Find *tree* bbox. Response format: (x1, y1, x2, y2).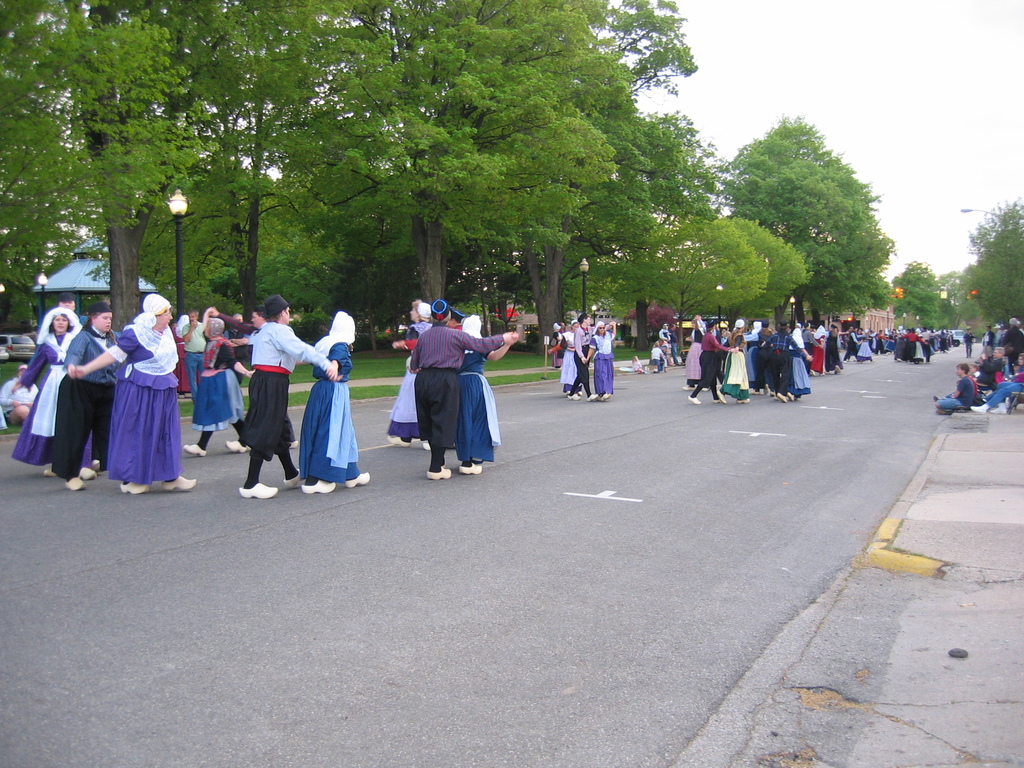
(945, 263, 979, 333).
